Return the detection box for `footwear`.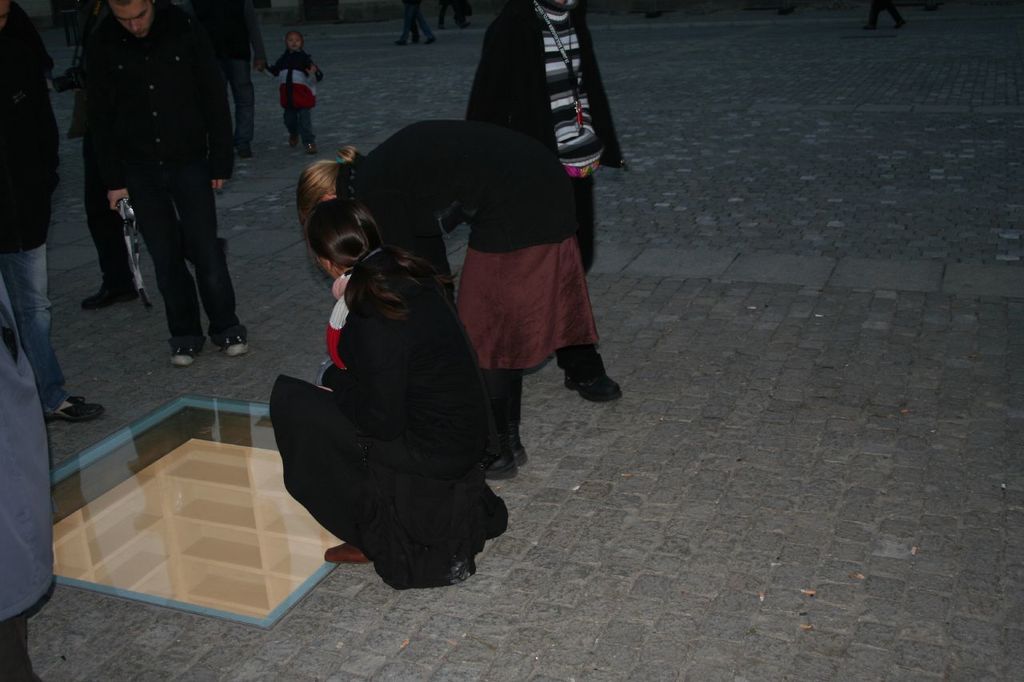
left=570, top=345, right=621, bottom=401.
